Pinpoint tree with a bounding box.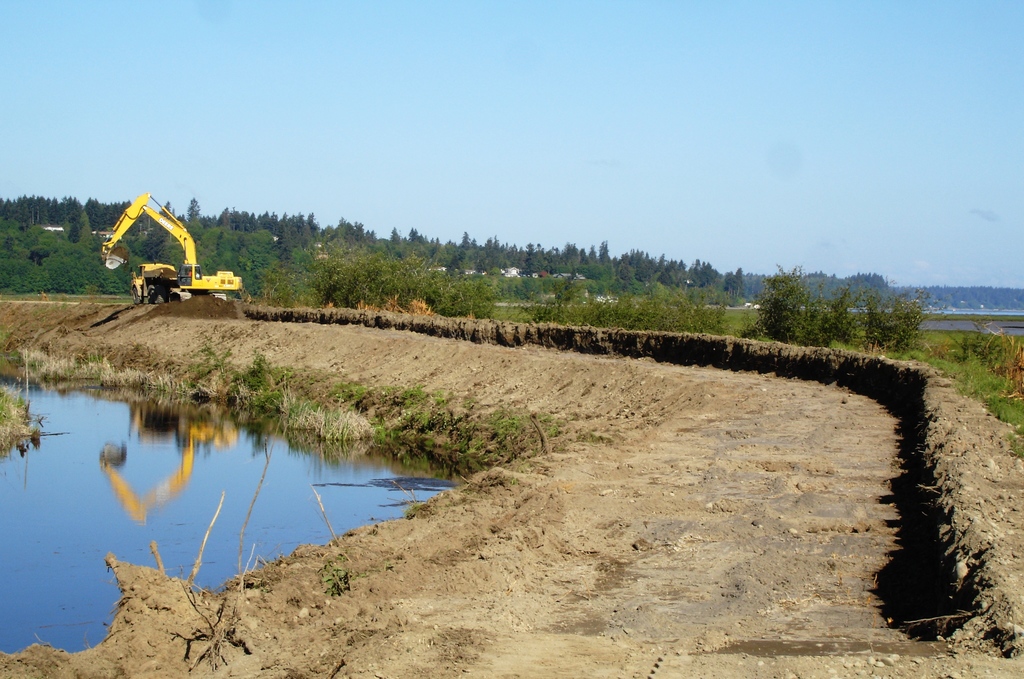
[327, 220, 380, 262].
